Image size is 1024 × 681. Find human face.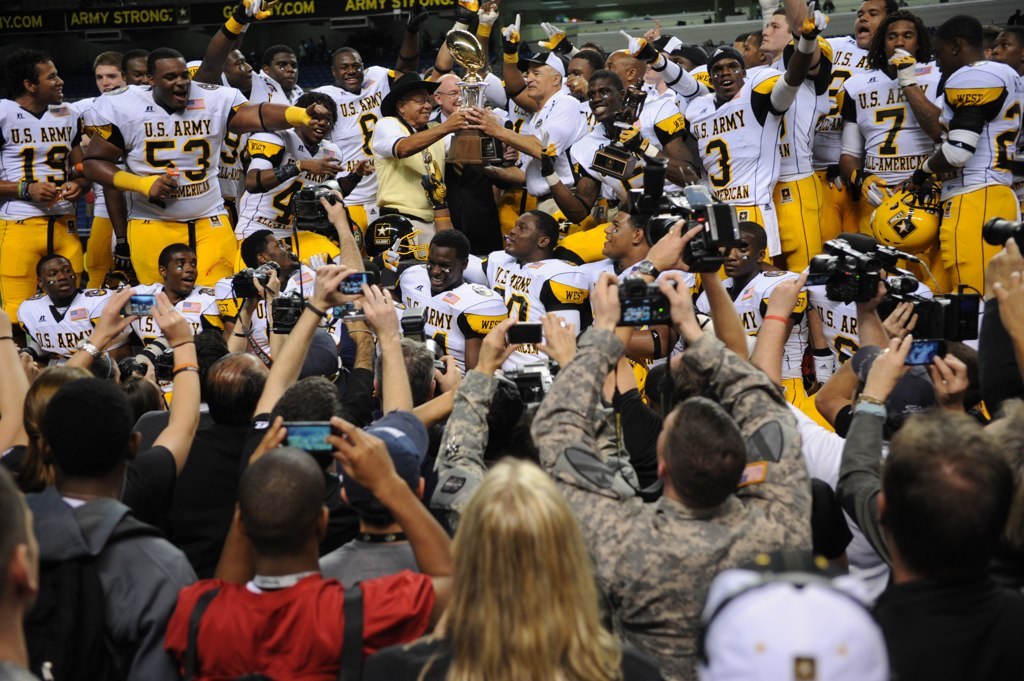
x1=722 y1=232 x2=755 y2=275.
